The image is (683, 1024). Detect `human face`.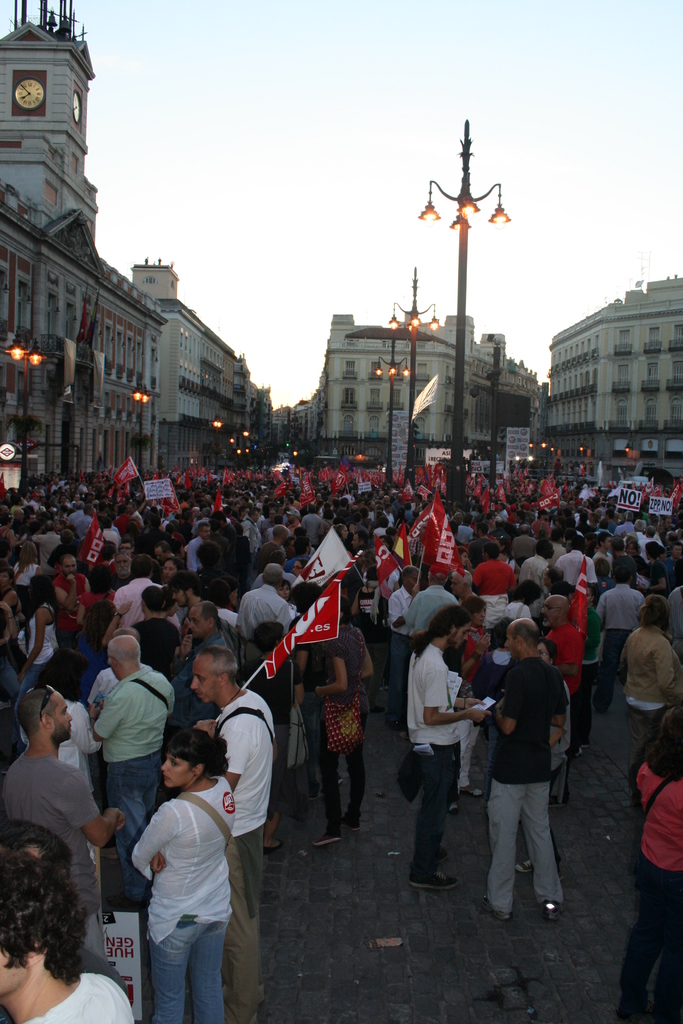
Detection: pyautogui.locateOnScreen(50, 692, 76, 741).
